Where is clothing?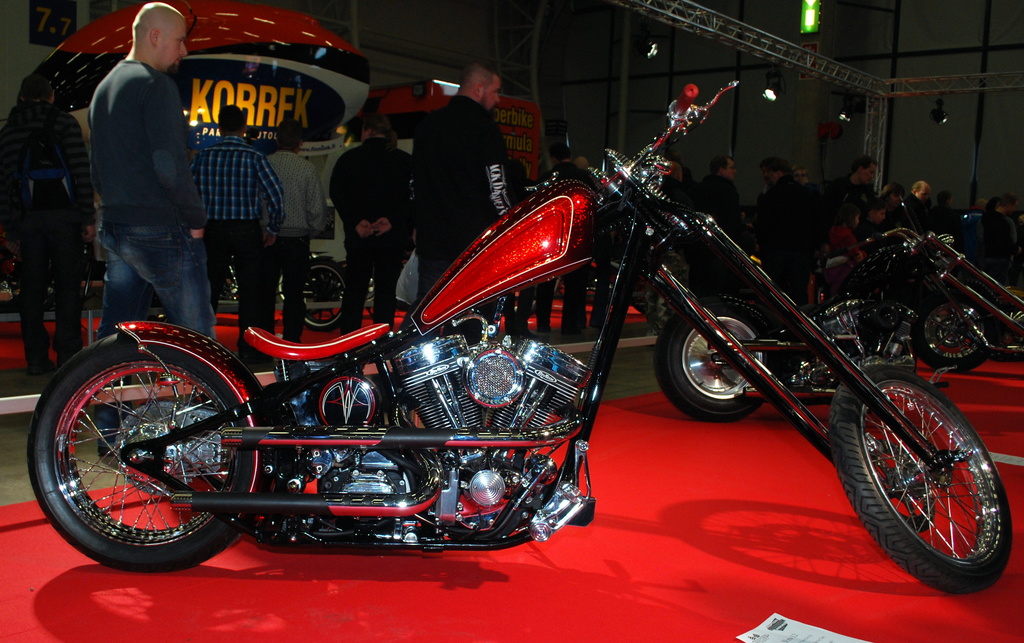
pyautogui.locateOnScreen(733, 175, 814, 272).
